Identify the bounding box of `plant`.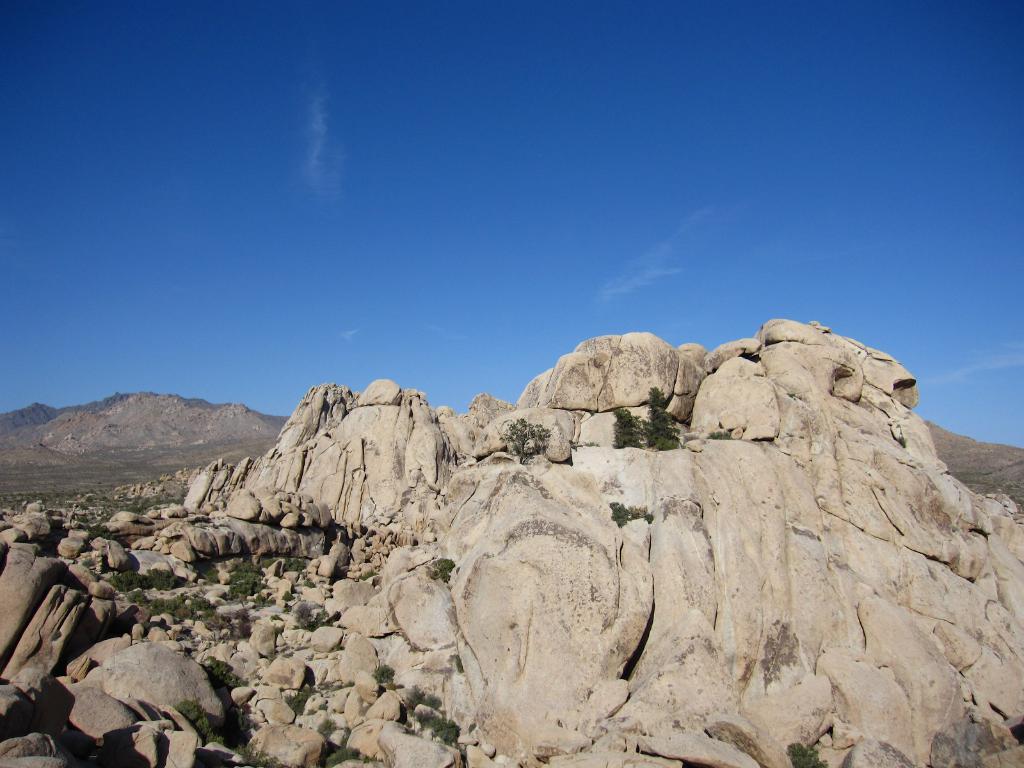
[280,587,292,601].
